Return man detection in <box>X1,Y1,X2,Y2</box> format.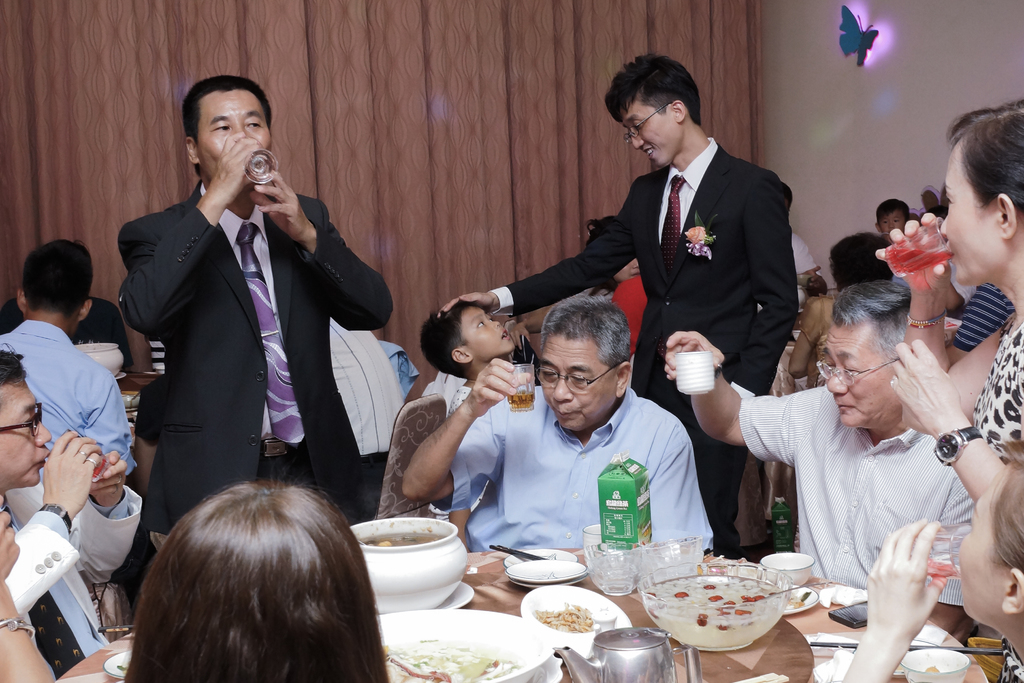
<box>0,344,138,678</box>.
